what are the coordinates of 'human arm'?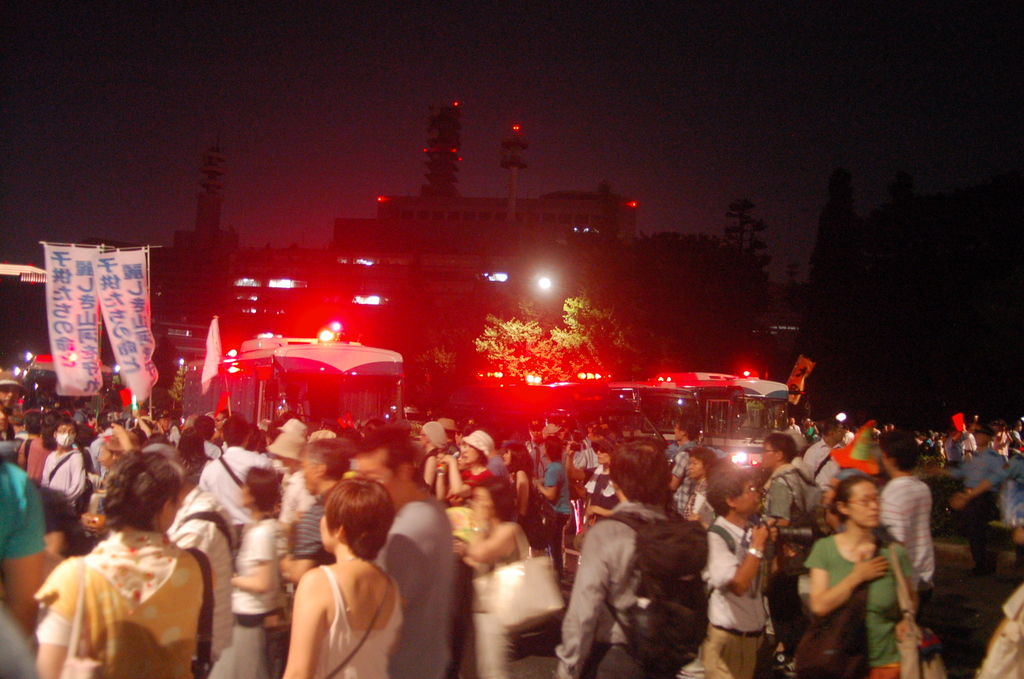
(75,512,90,533).
